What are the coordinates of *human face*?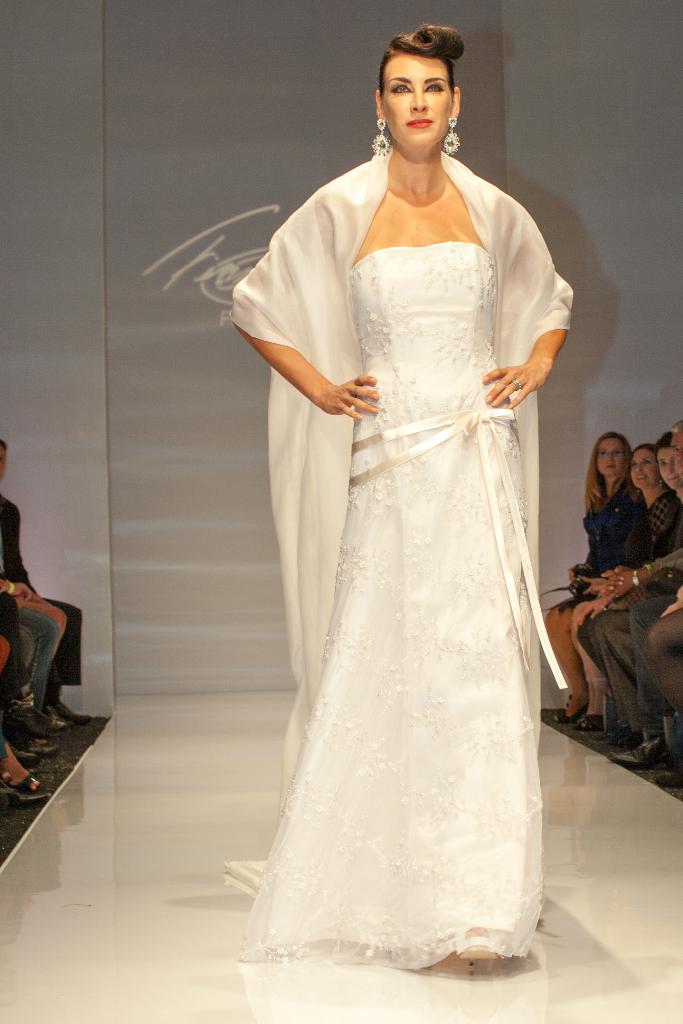
Rect(632, 449, 660, 495).
